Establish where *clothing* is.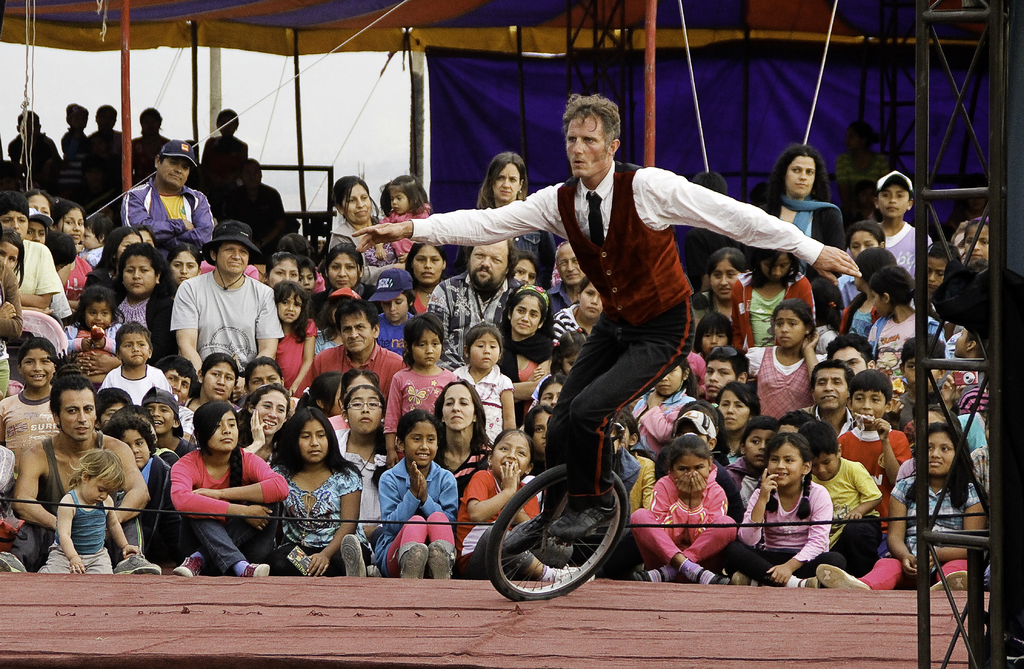
Established at <region>58, 324, 122, 358</region>.
